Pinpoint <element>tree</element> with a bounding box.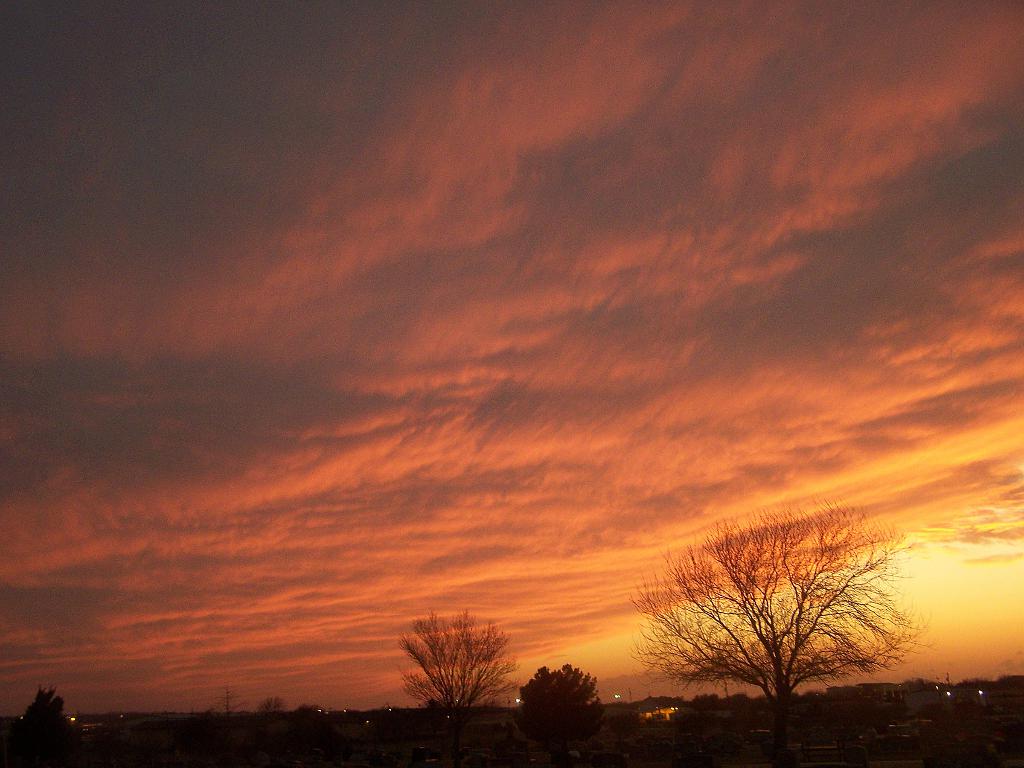
(left=618, top=460, right=928, bottom=732).
